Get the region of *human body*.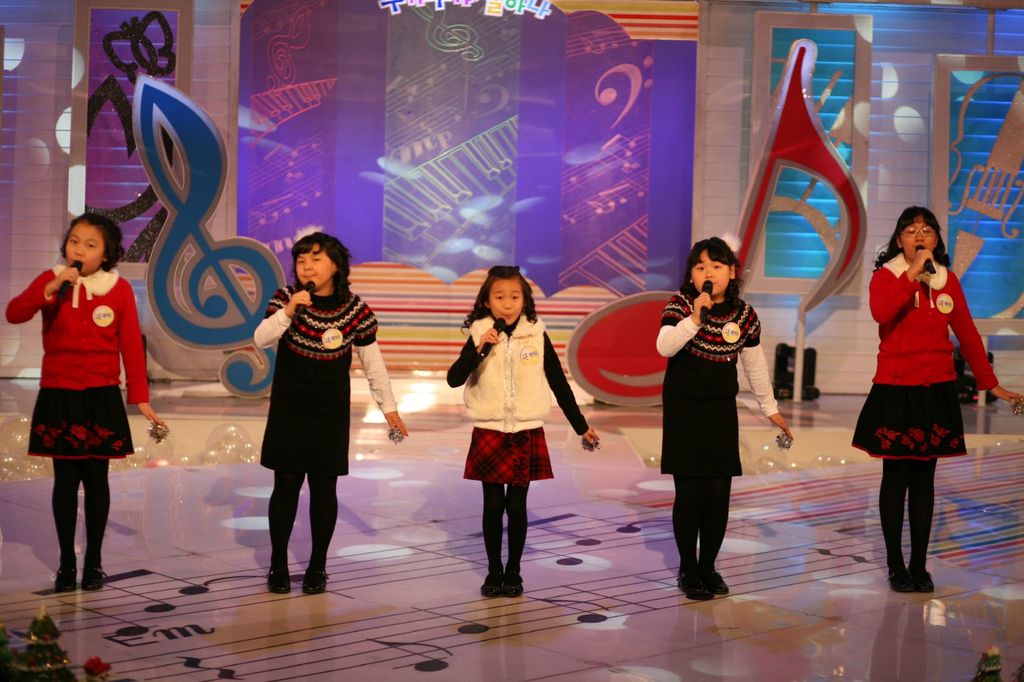
[left=252, top=230, right=404, bottom=598].
